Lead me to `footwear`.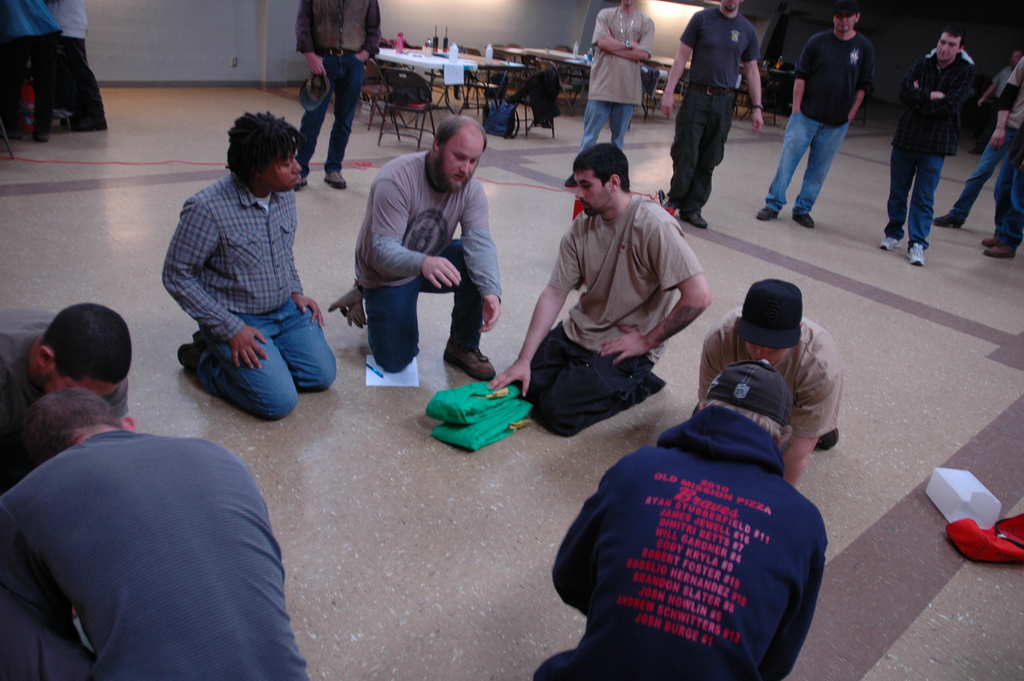
Lead to rect(325, 168, 350, 190).
